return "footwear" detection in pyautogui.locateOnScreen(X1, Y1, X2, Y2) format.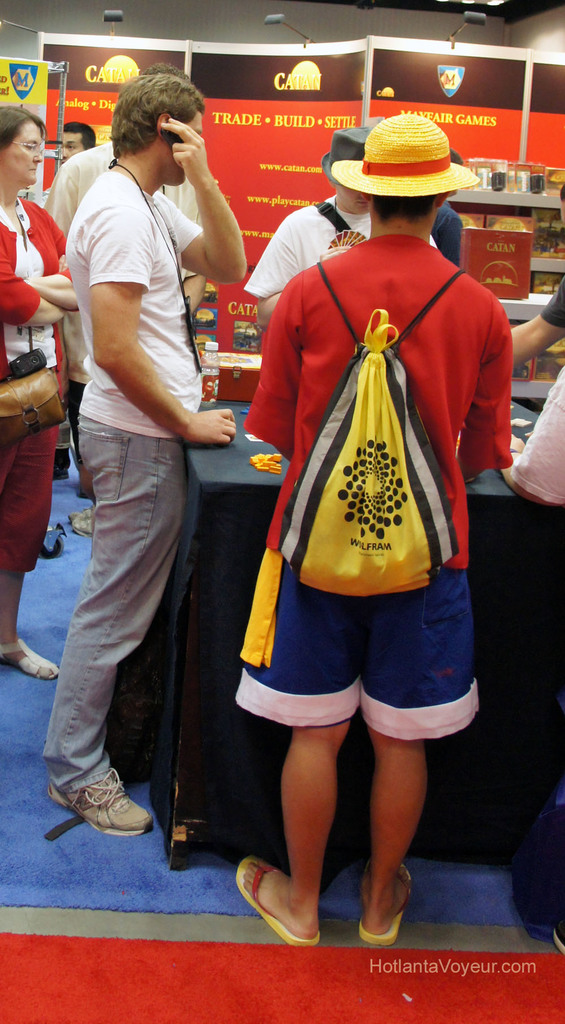
pyautogui.locateOnScreen(550, 916, 564, 952).
